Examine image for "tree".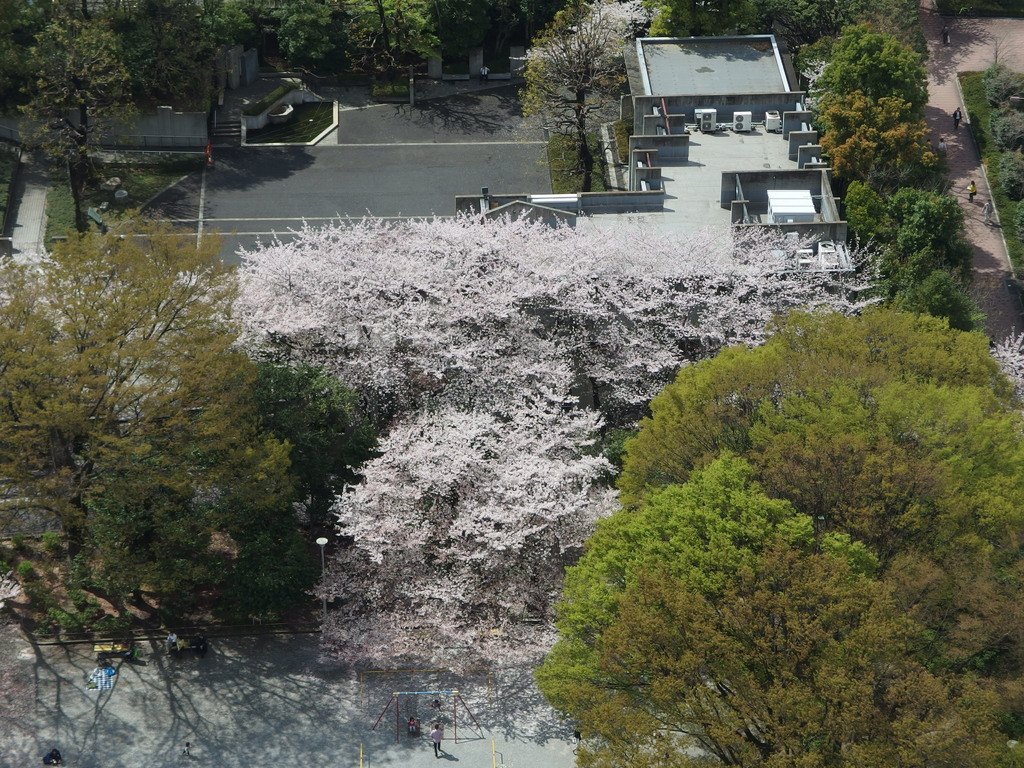
Examination result: left=521, top=0, right=640, bottom=198.
